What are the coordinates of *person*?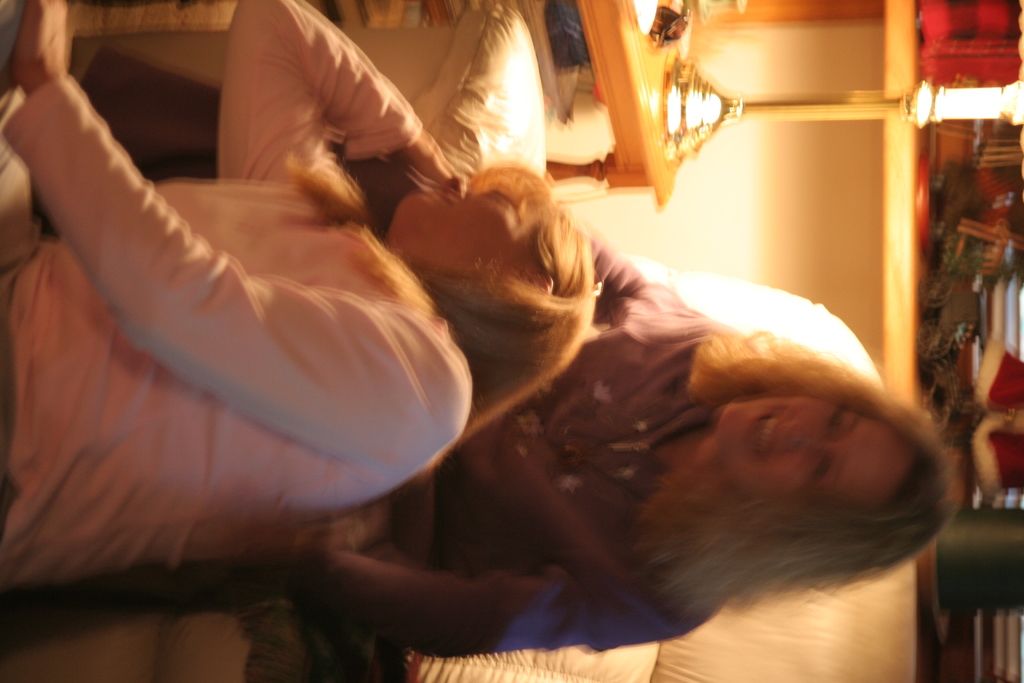
0 0 596 588.
